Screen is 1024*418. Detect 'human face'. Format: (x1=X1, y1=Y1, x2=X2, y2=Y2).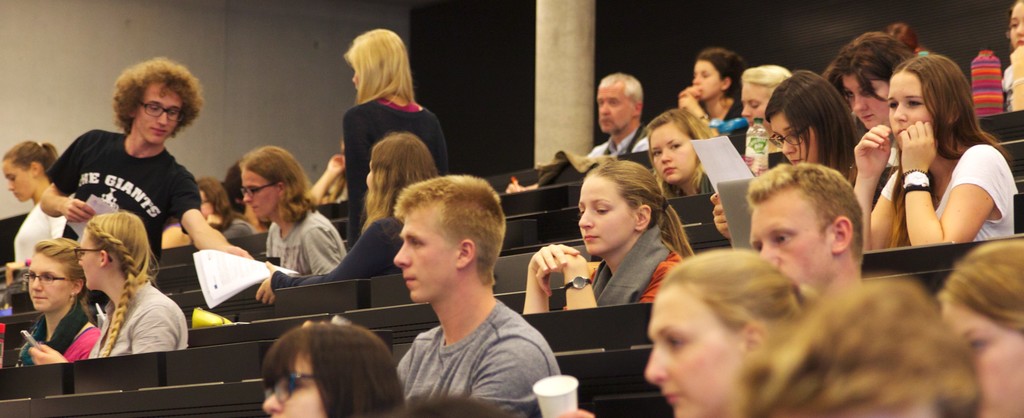
(x1=740, y1=81, x2=765, y2=127).
